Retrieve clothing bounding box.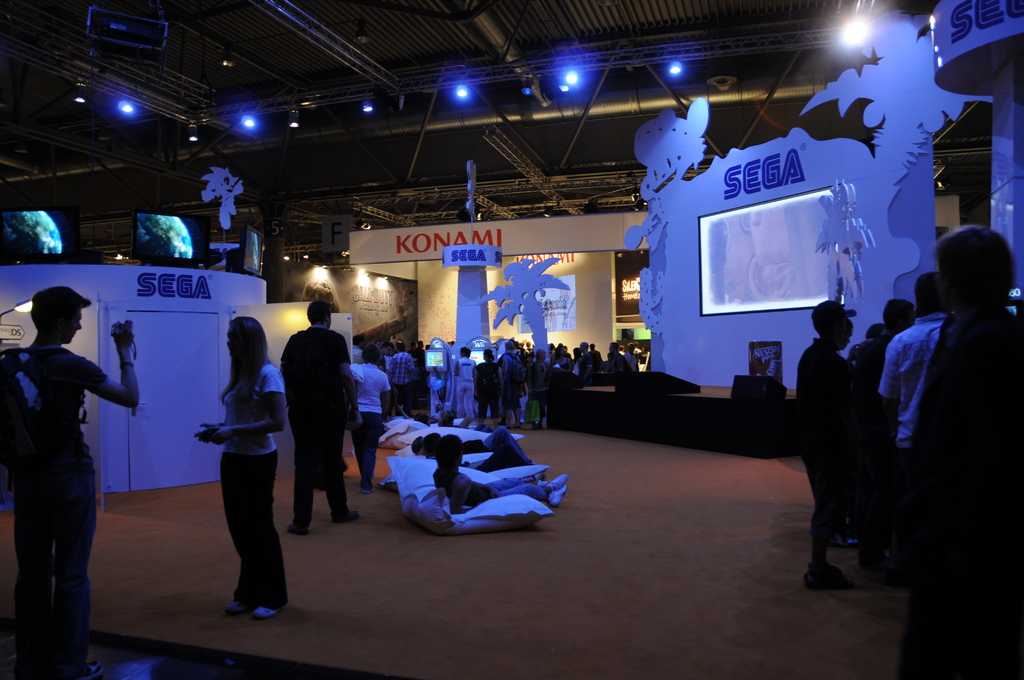
Bounding box: {"left": 347, "top": 365, "right": 386, "bottom": 480}.
